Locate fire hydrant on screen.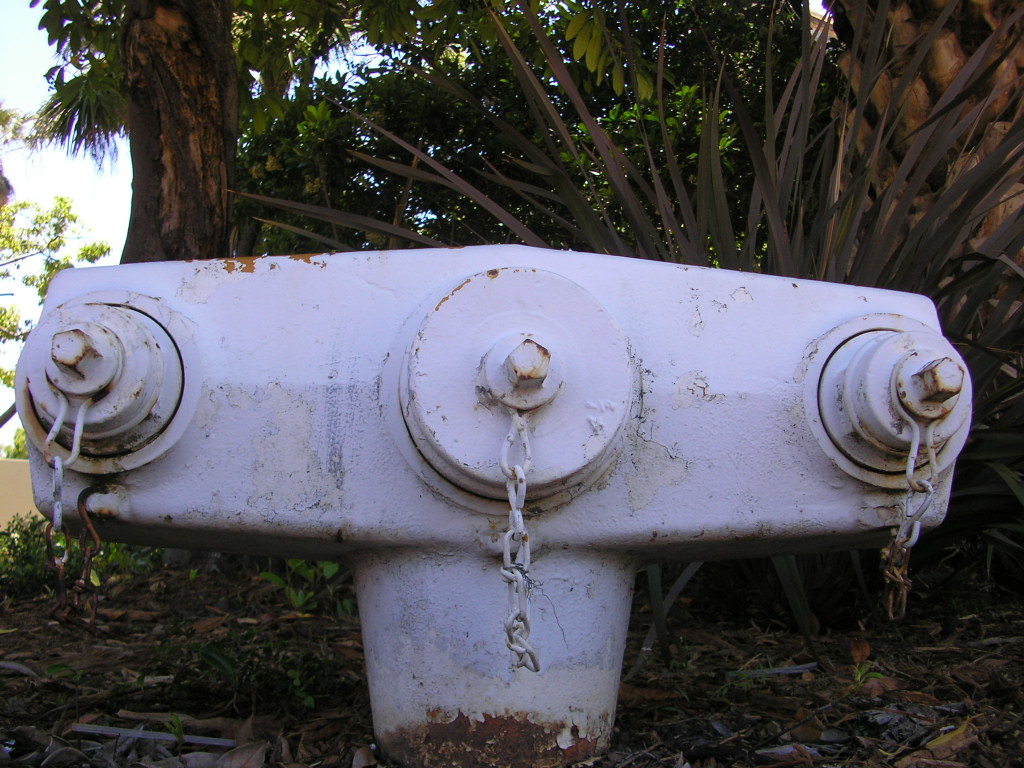
On screen at bbox(12, 245, 972, 767).
